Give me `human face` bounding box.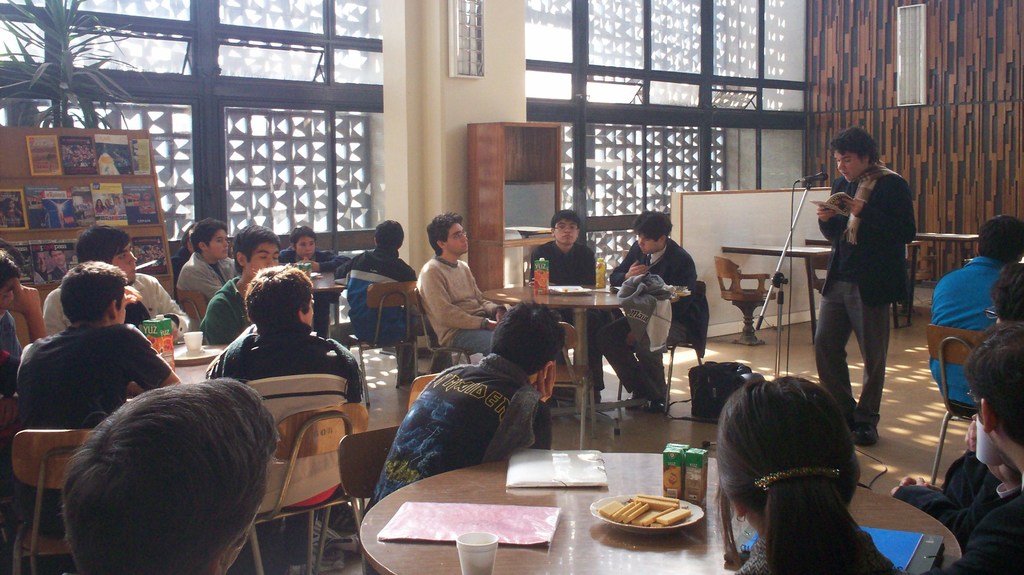
l=300, t=290, r=314, b=325.
